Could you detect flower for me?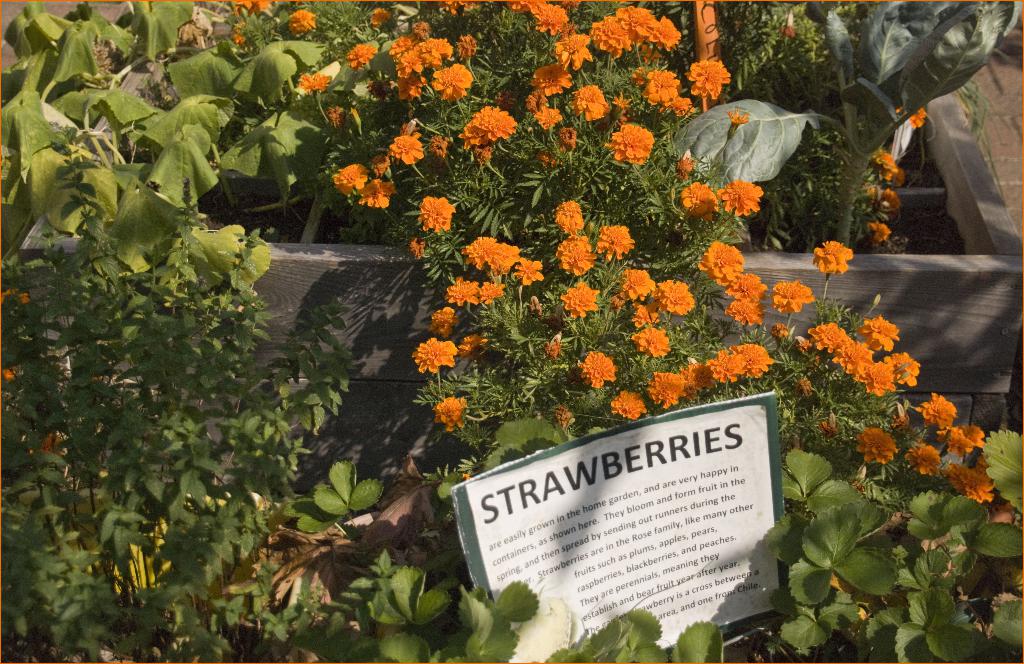
Detection result: crop(824, 411, 837, 435).
